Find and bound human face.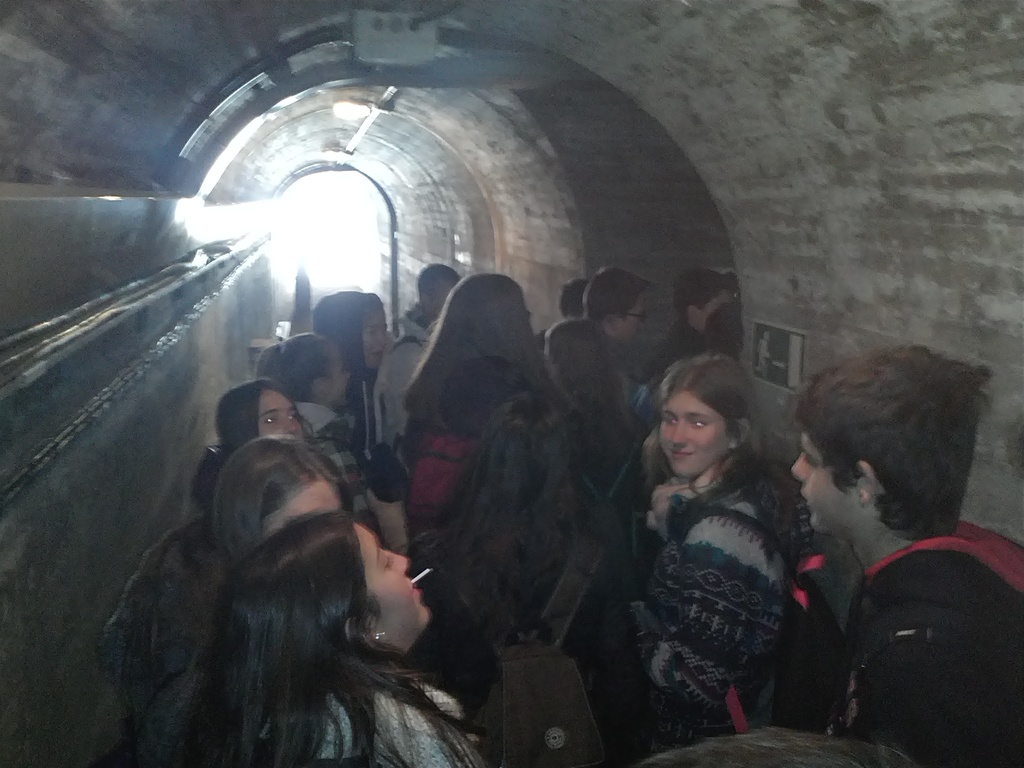
Bound: (left=705, top=291, right=731, bottom=323).
